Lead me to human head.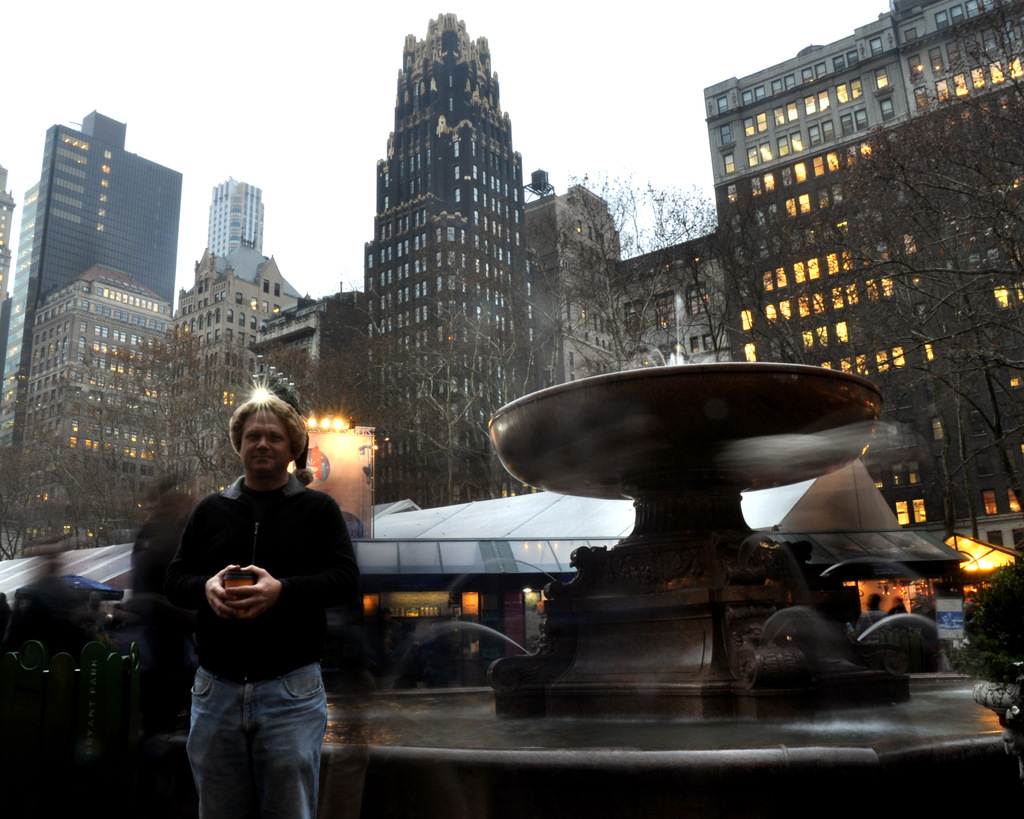
Lead to [left=215, top=393, right=302, bottom=494].
